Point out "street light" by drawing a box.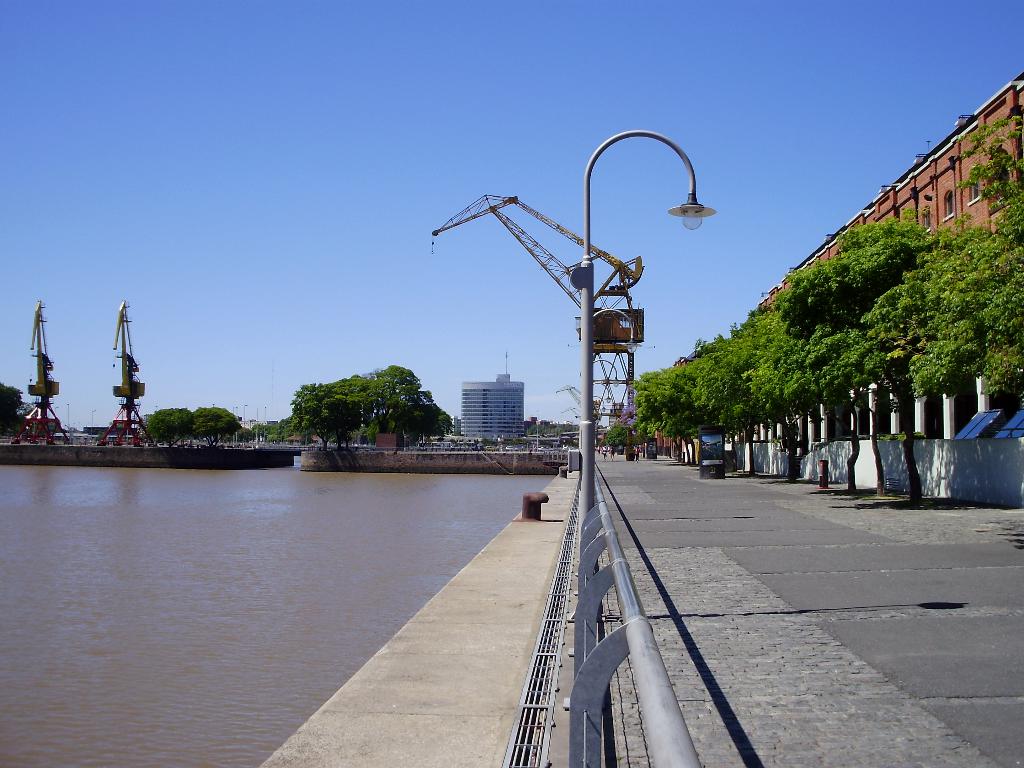
box(90, 410, 100, 444).
